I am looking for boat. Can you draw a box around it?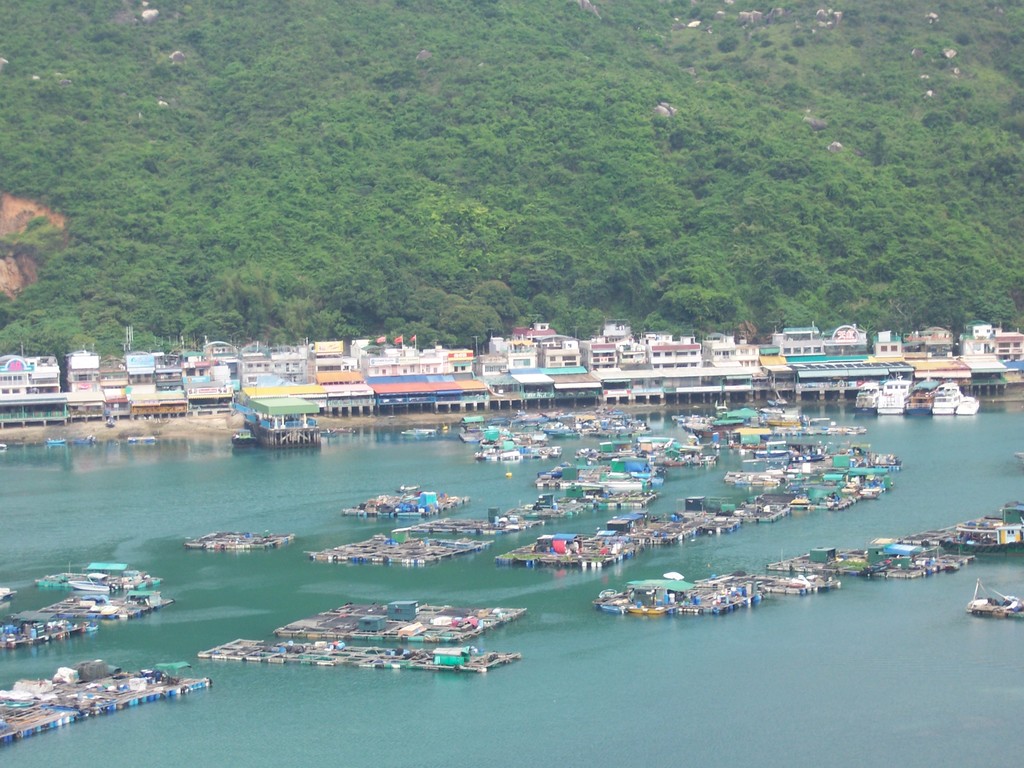
Sure, the bounding box is [x1=549, y1=443, x2=565, y2=458].
